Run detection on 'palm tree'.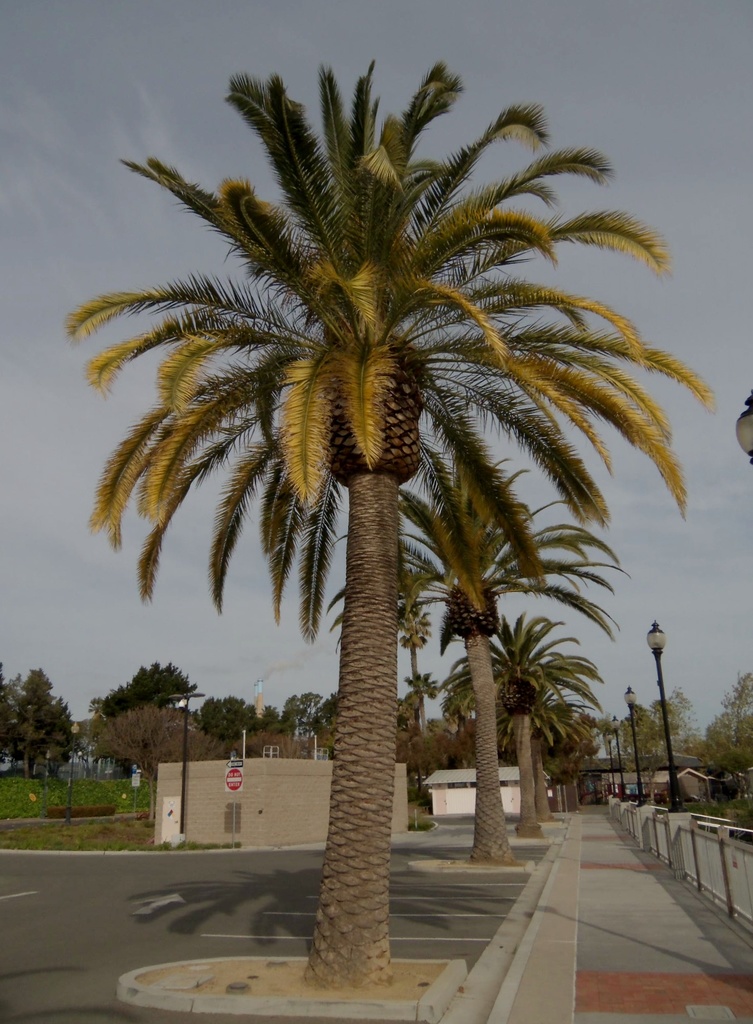
Result: crop(467, 652, 577, 819).
